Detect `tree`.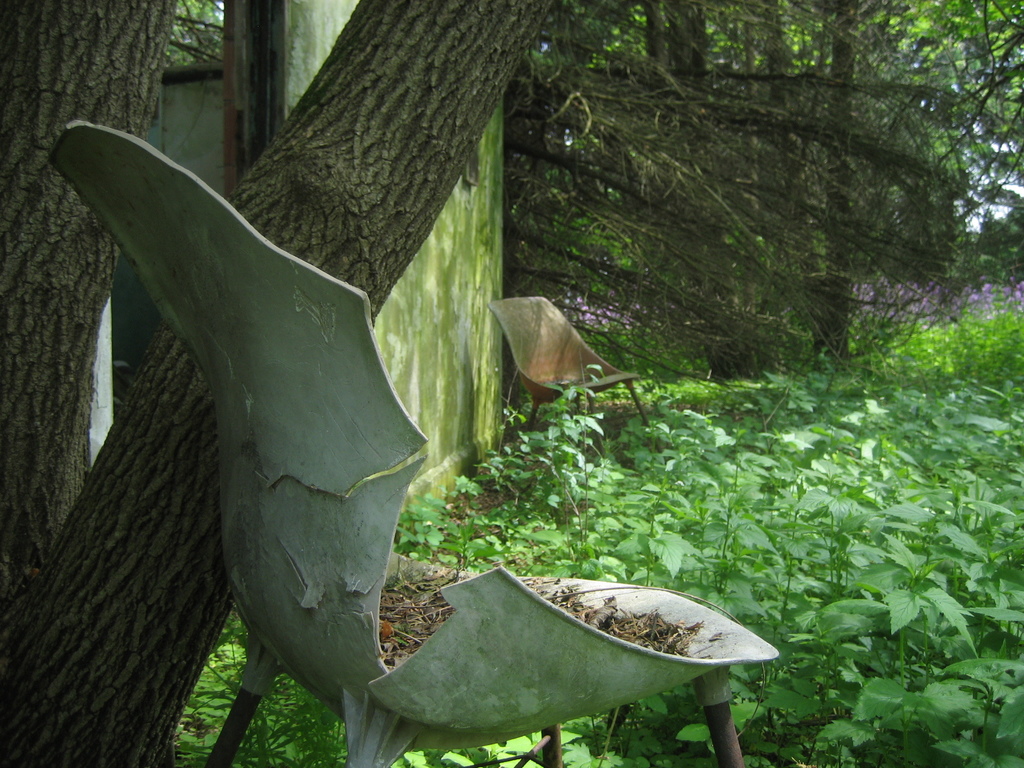
Detected at [0,0,550,767].
